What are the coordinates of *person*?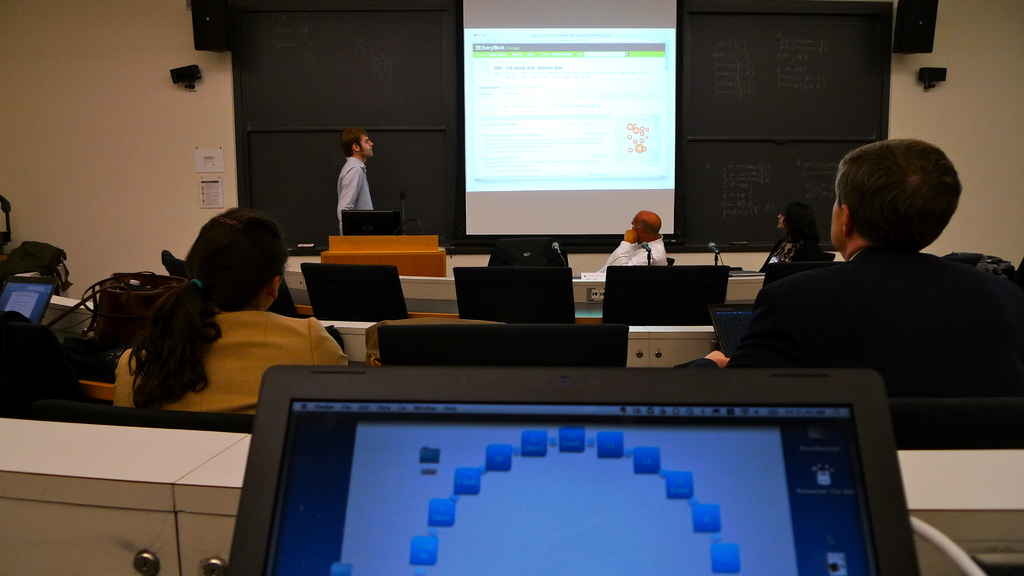
box=[757, 201, 826, 272].
